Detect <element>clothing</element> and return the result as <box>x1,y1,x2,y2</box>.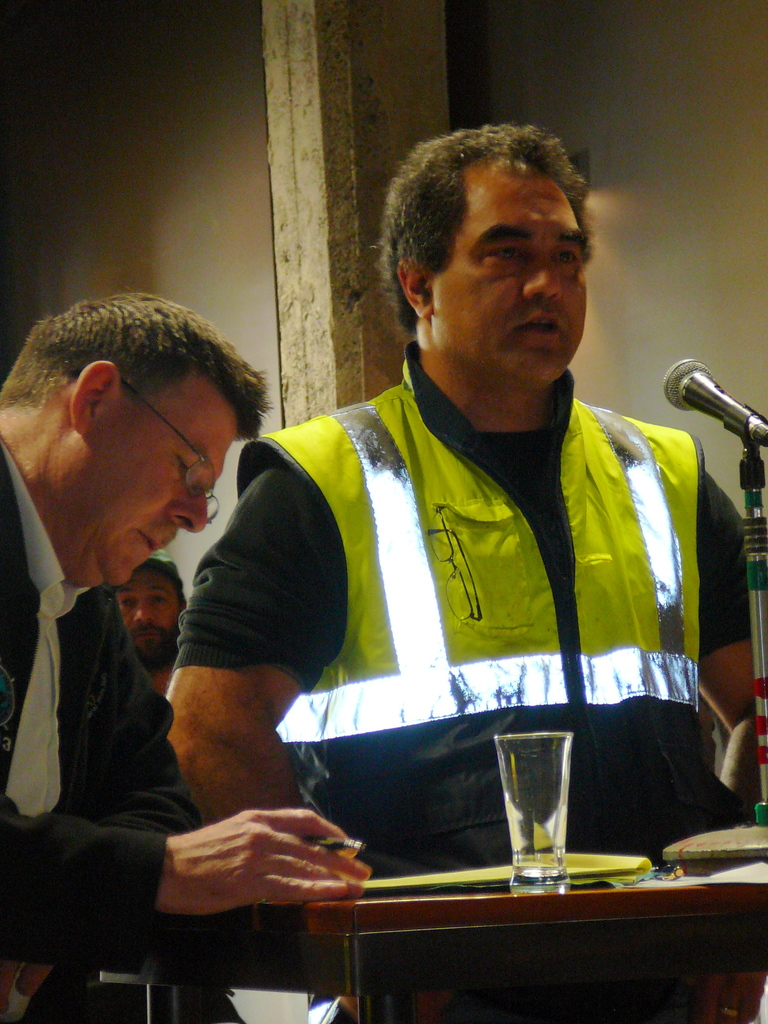
<box>0,440,213,1023</box>.
